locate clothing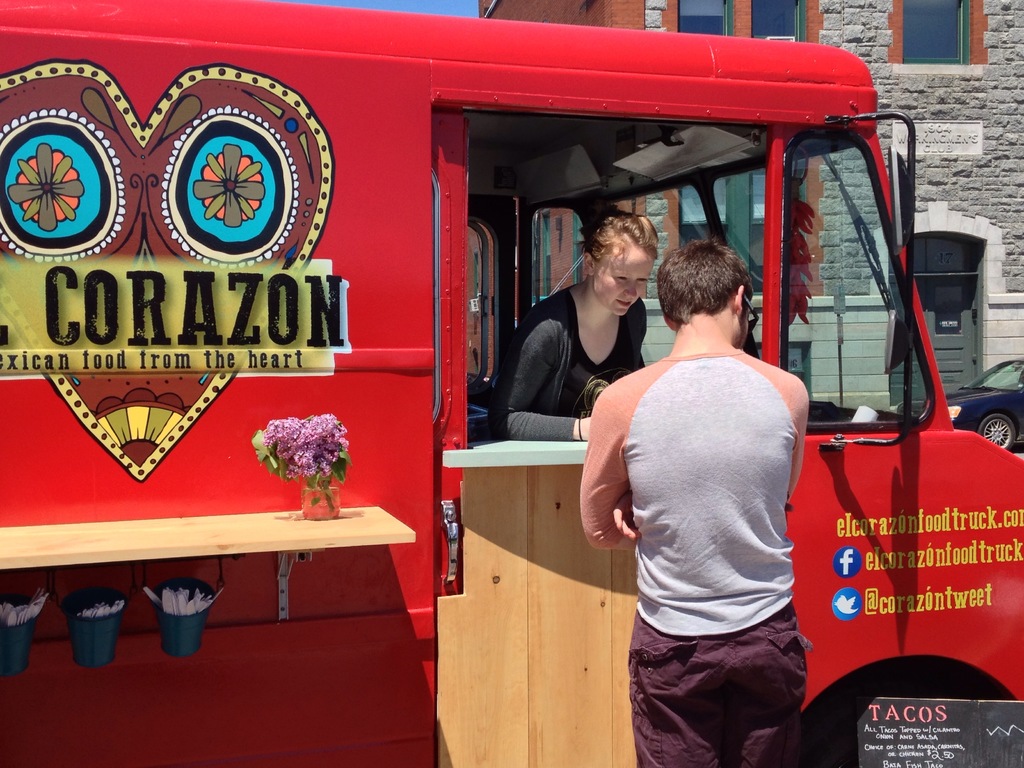
[476,277,660,448]
